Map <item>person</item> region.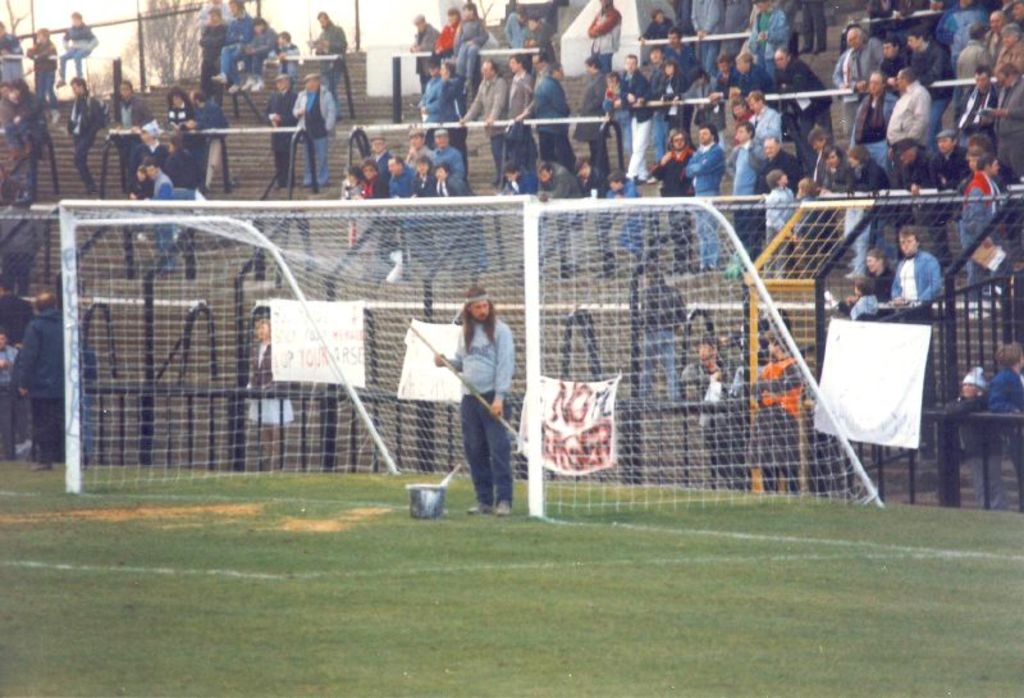
Mapped to select_region(253, 22, 278, 65).
